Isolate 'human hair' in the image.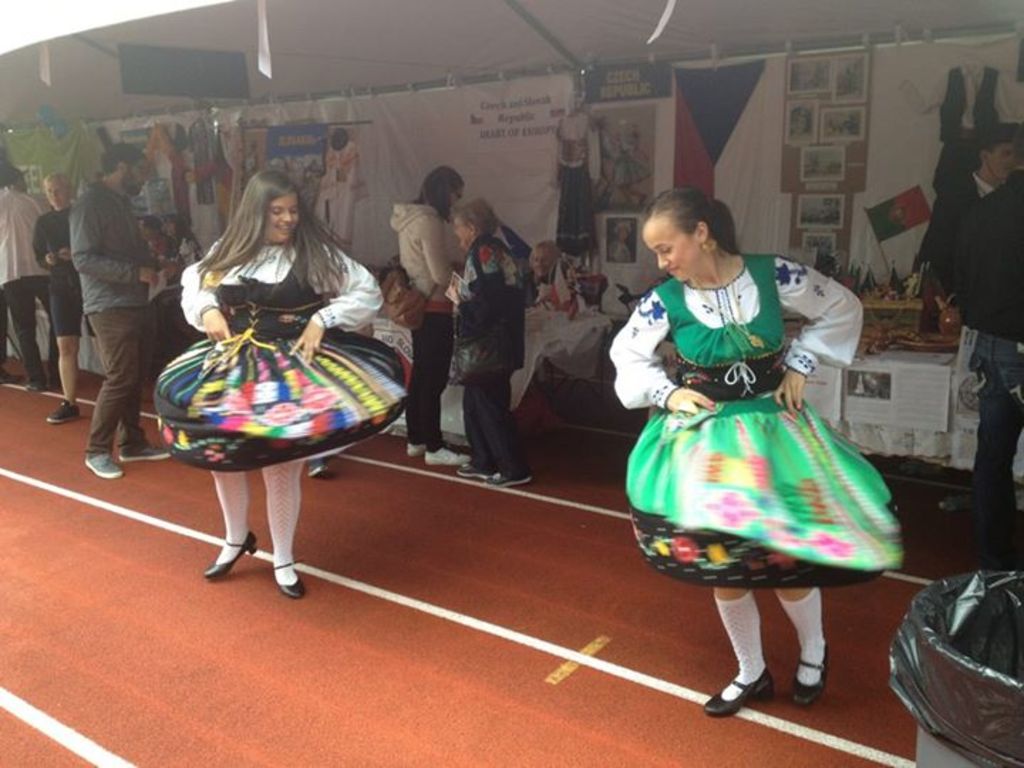
Isolated region: box=[454, 192, 496, 236].
